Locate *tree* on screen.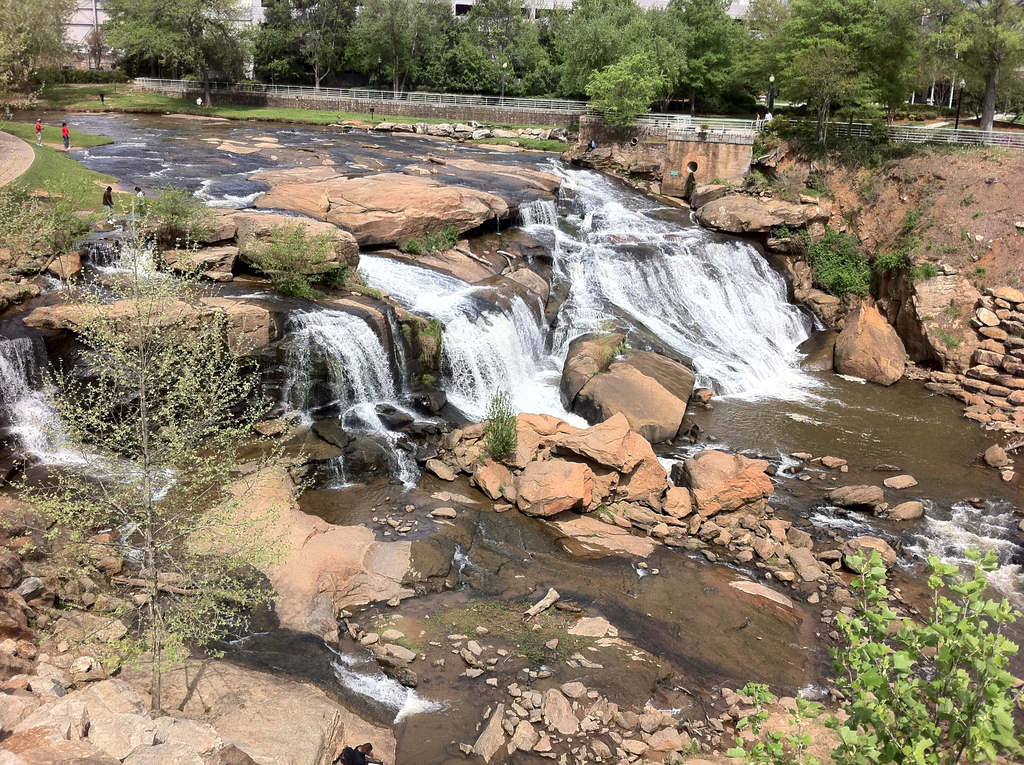
On screen at <bbox>564, 0, 675, 131</bbox>.
